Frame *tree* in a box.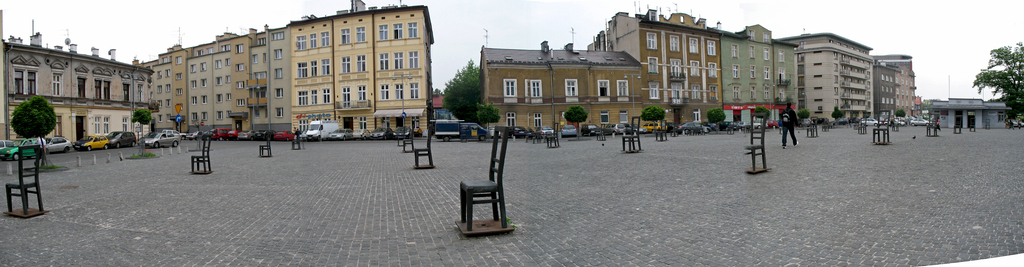
<region>860, 109, 874, 124</region>.
